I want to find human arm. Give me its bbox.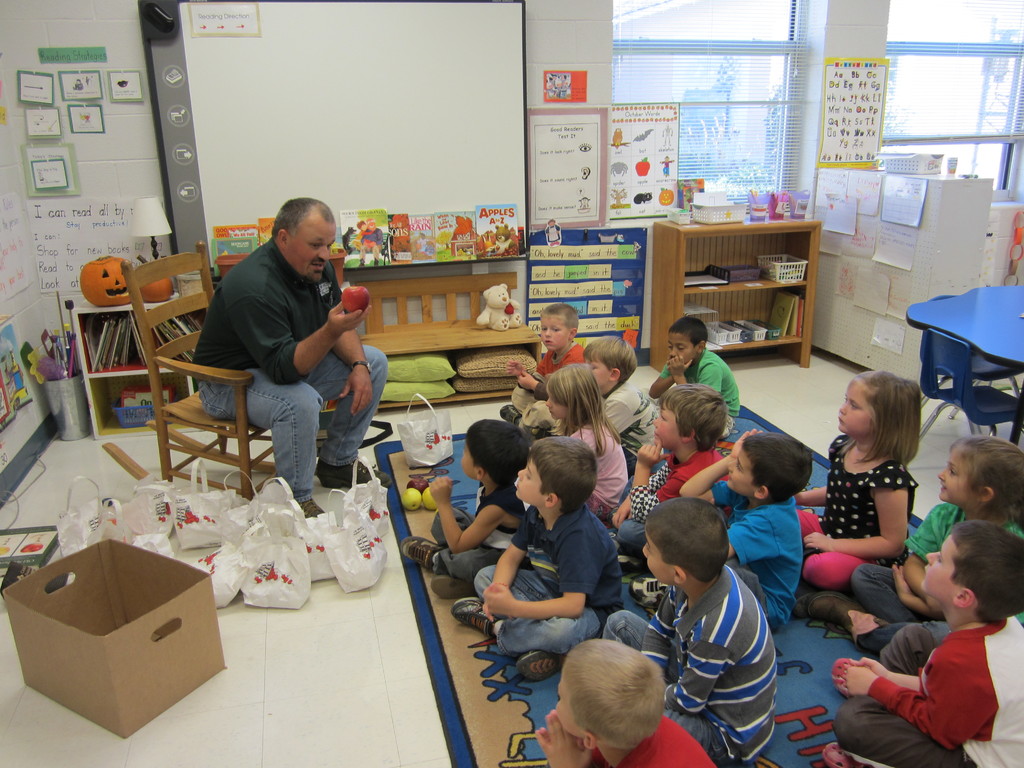
{"left": 496, "top": 351, "right": 532, "bottom": 373}.
